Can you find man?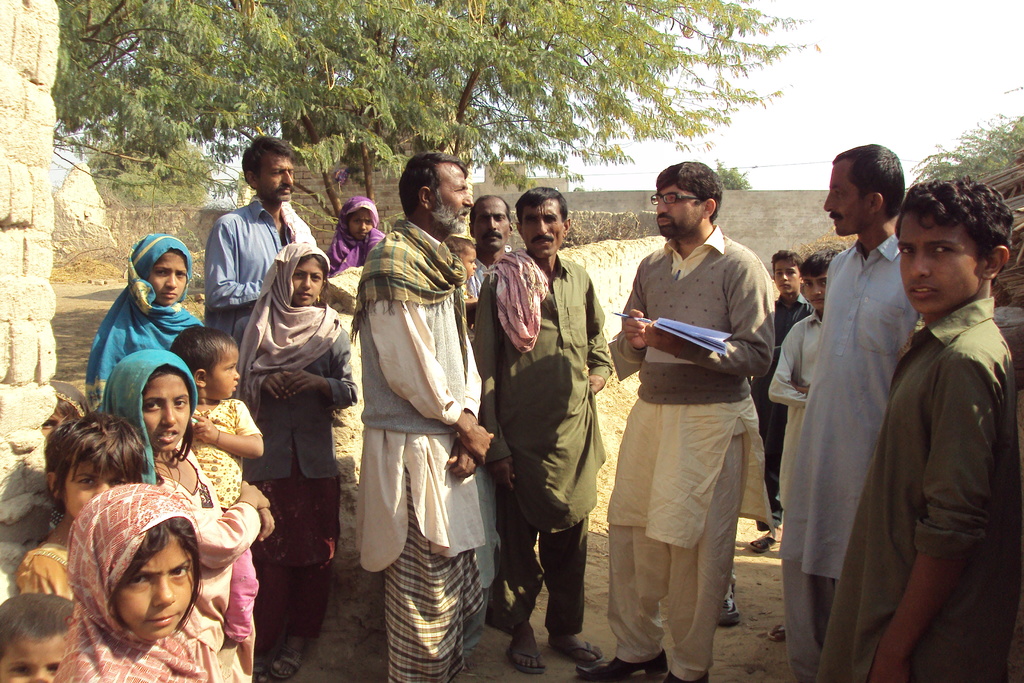
Yes, bounding box: pyautogui.locateOnScreen(776, 138, 927, 682).
